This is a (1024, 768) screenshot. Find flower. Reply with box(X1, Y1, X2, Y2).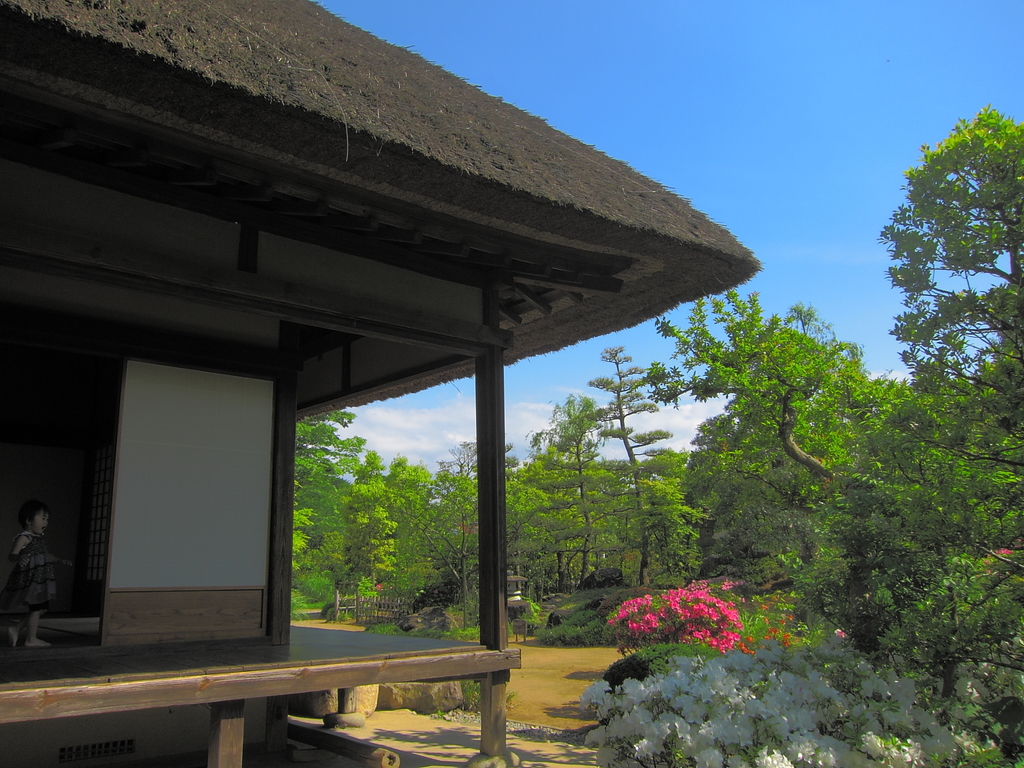
box(783, 631, 791, 646).
